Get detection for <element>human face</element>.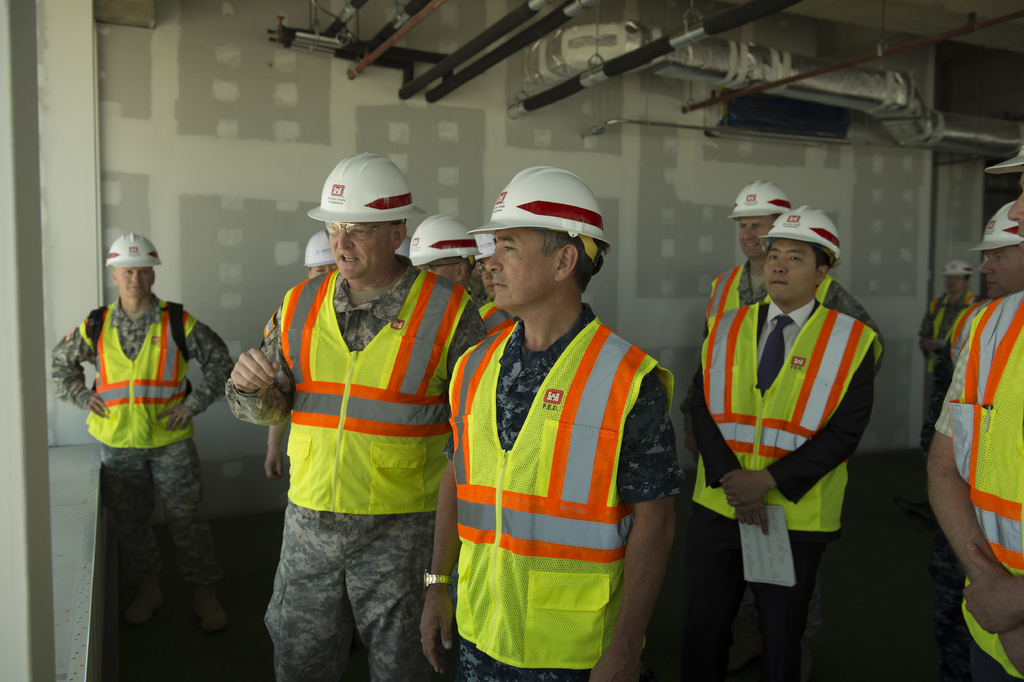
Detection: {"x1": 766, "y1": 242, "x2": 813, "y2": 309}.
